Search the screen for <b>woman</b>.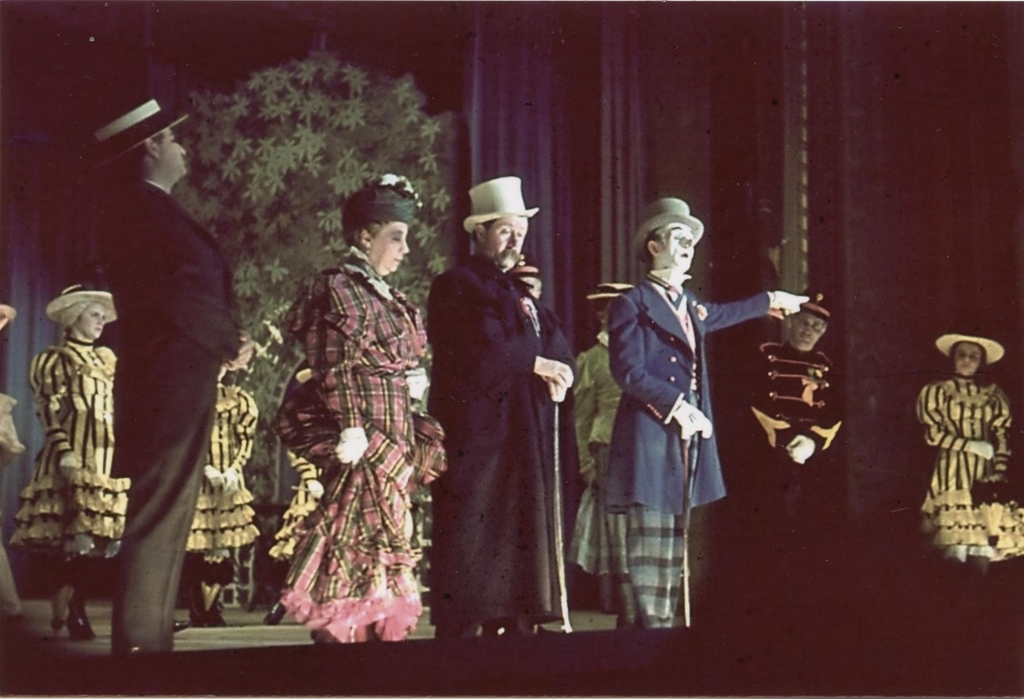
Found at (906,317,1018,578).
